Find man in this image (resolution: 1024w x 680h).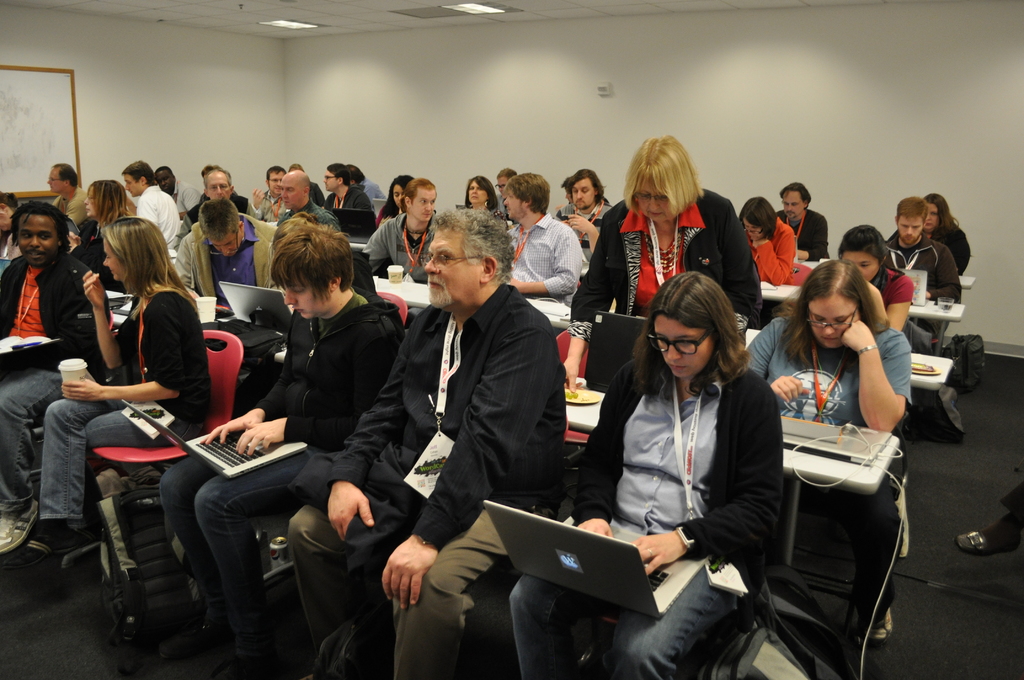
region(490, 172, 581, 303).
